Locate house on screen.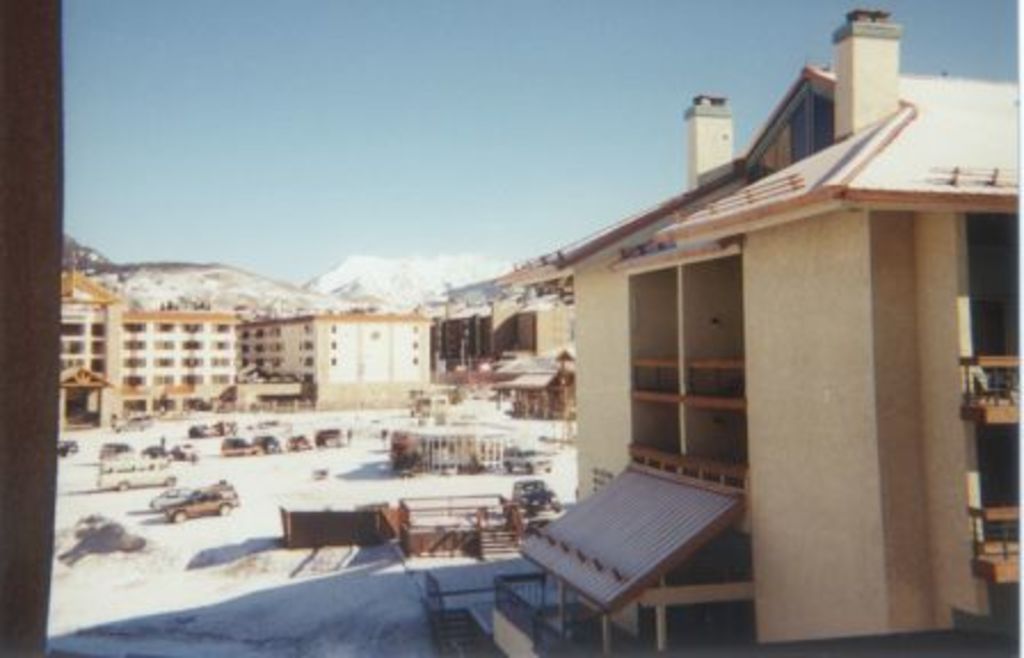
On screen at 57, 274, 240, 427.
